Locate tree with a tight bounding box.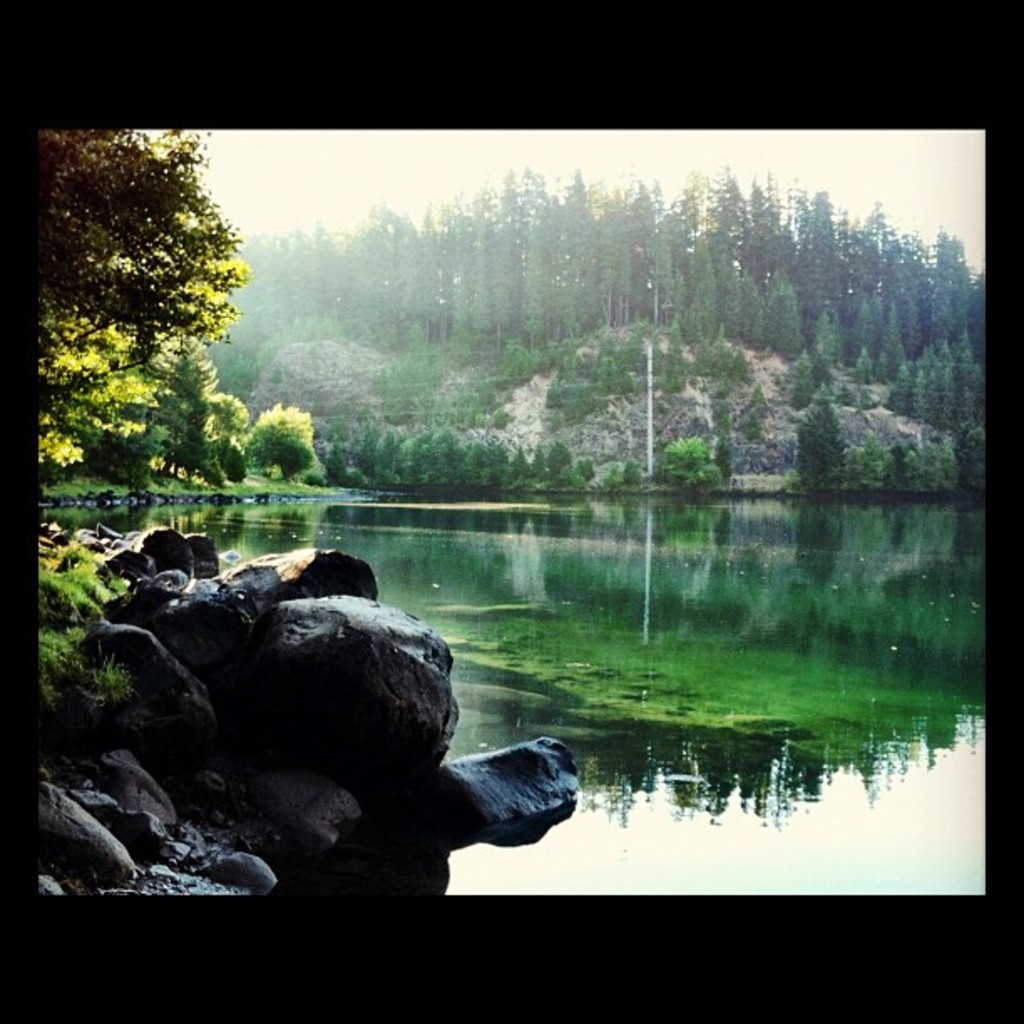
32 119 261 520.
